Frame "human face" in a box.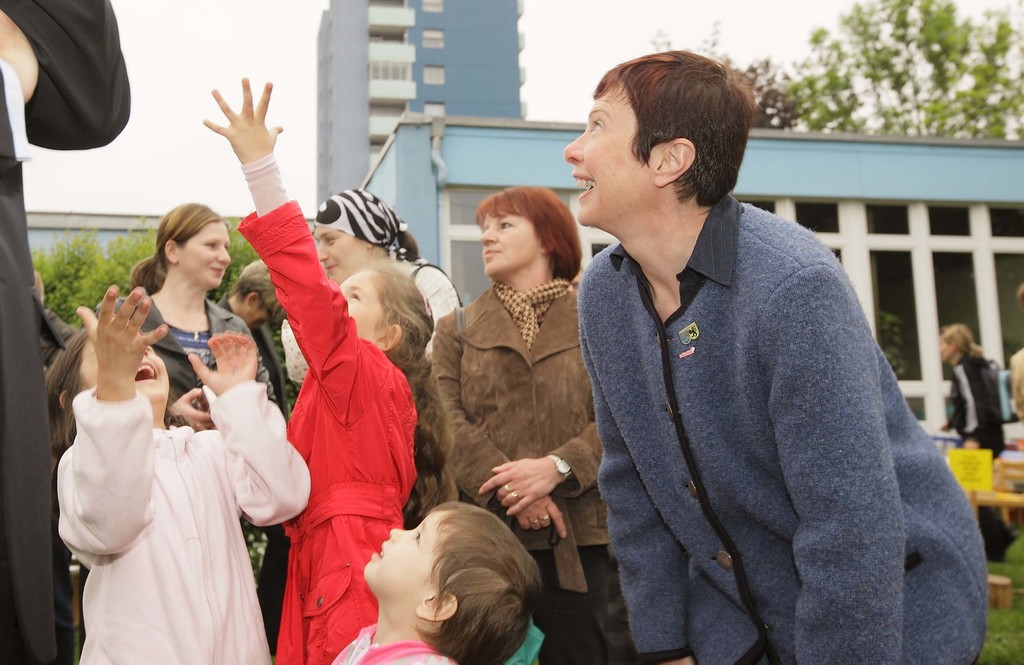
<region>340, 266, 385, 337</region>.
